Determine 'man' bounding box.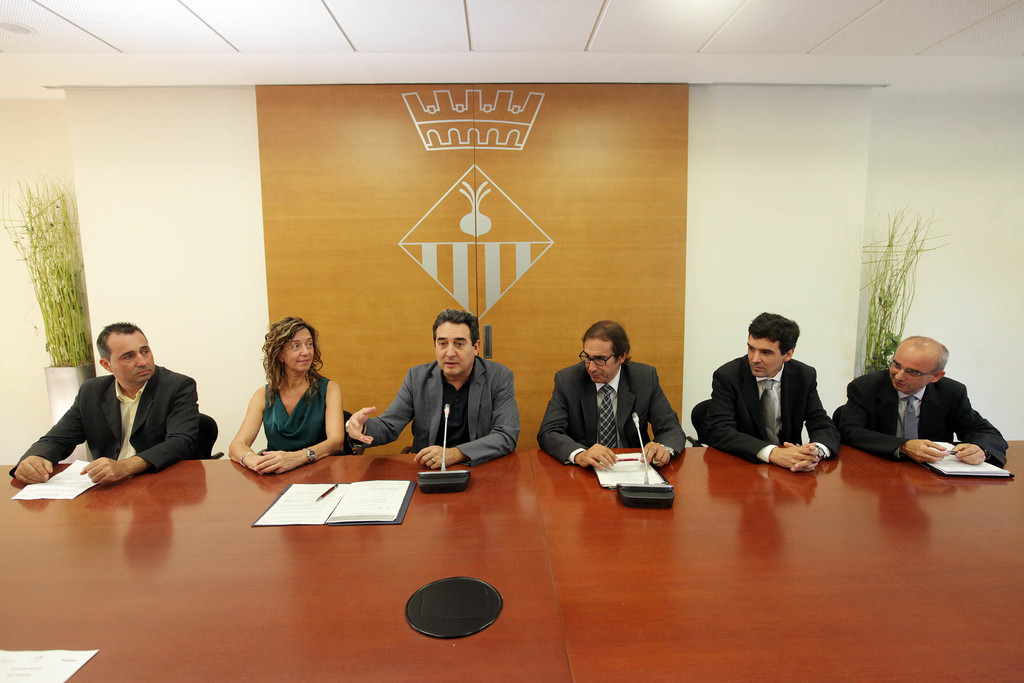
Determined: x1=540, y1=317, x2=684, y2=472.
